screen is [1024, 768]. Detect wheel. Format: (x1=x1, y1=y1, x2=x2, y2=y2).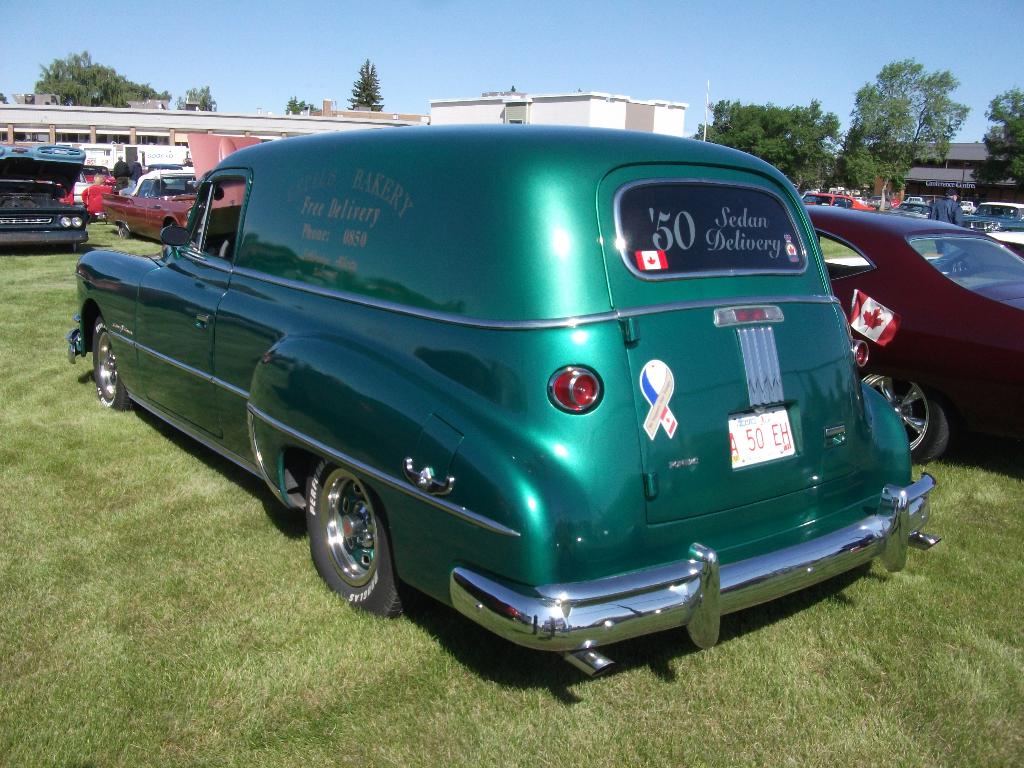
(x1=300, y1=475, x2=383, y2=611).
